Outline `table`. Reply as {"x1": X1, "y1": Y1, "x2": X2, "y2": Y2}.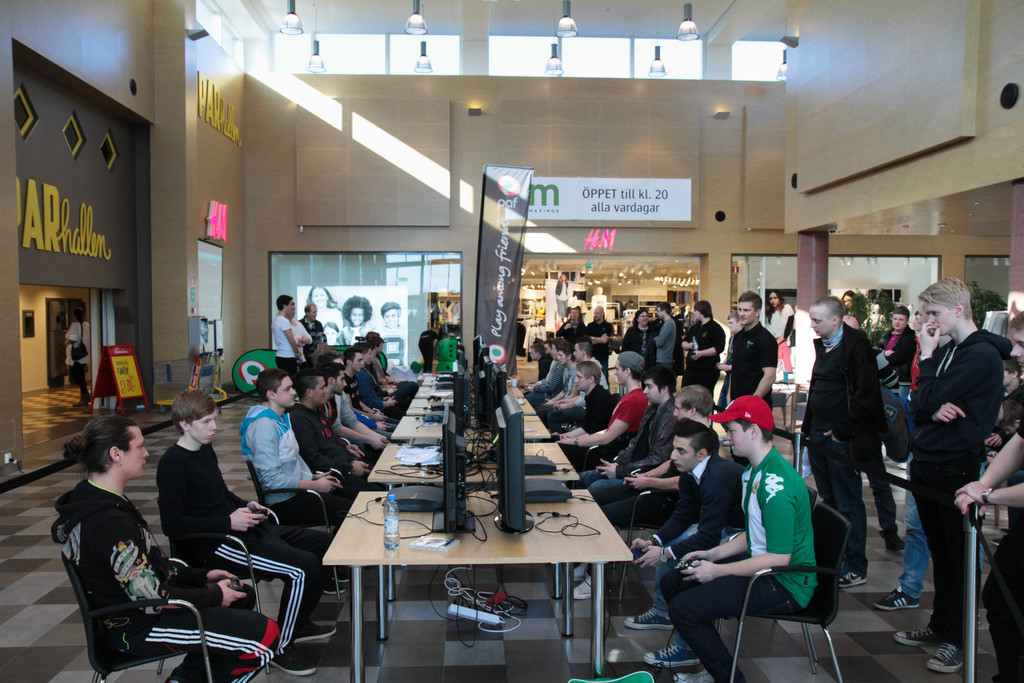
{"x1": 297, "y1": 499, "x2": 641, "y2": 657}.
